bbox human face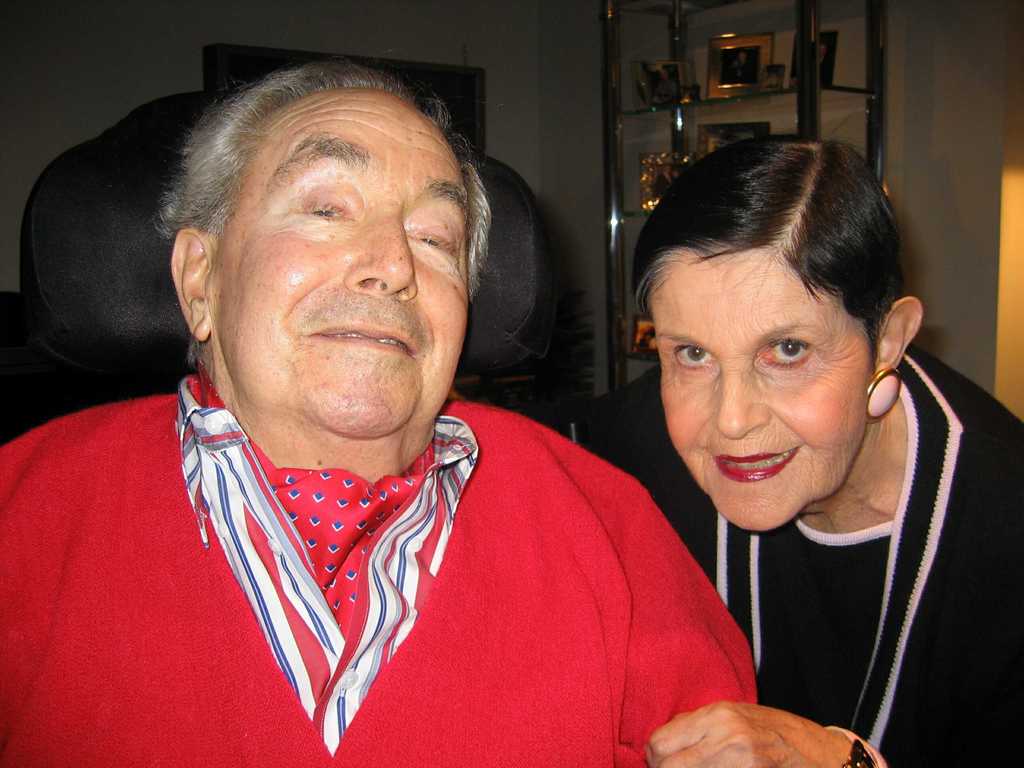
x1=206 y1=88 x2=470 y2=440
